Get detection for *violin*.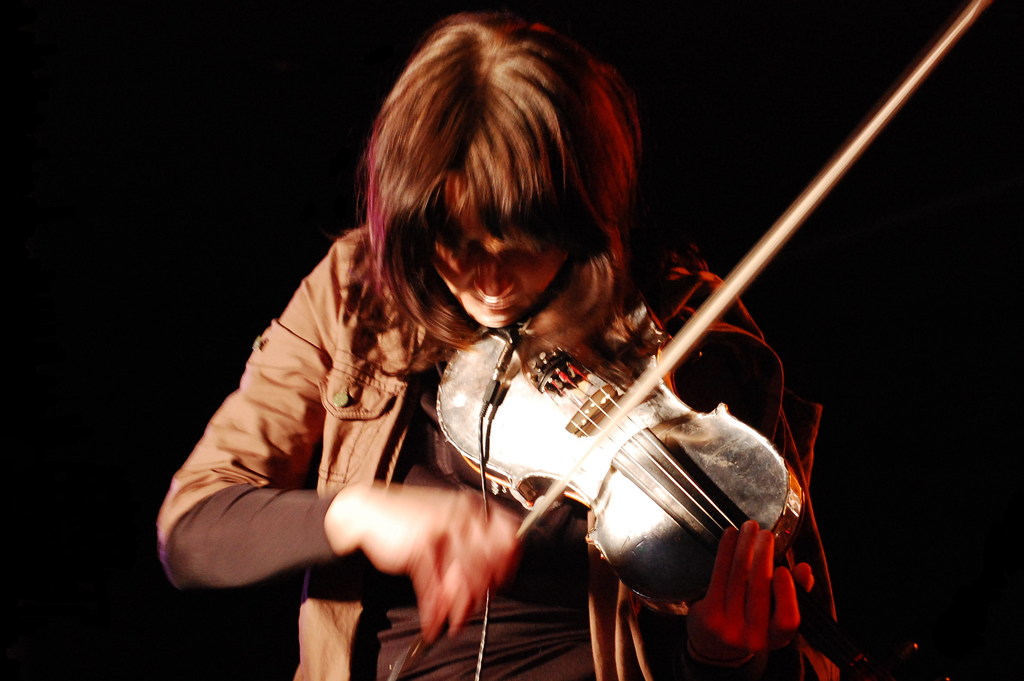
Detection: select_region(388, 0, 996, 680).
